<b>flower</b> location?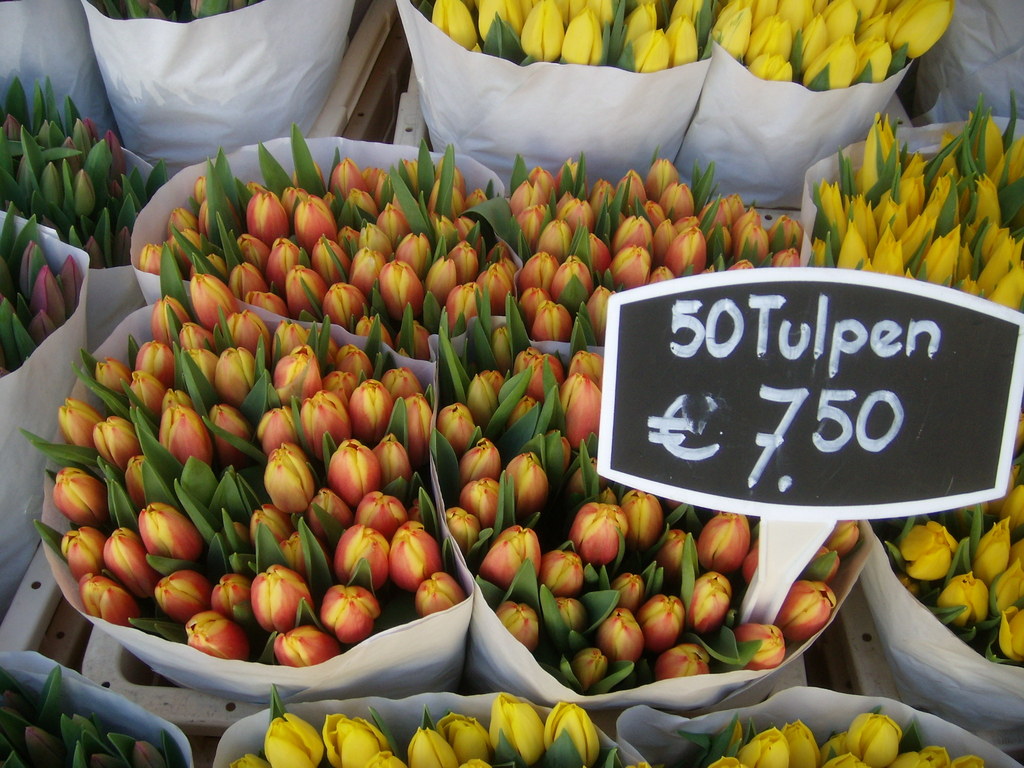
select_region(56, 252, 83, 318)
